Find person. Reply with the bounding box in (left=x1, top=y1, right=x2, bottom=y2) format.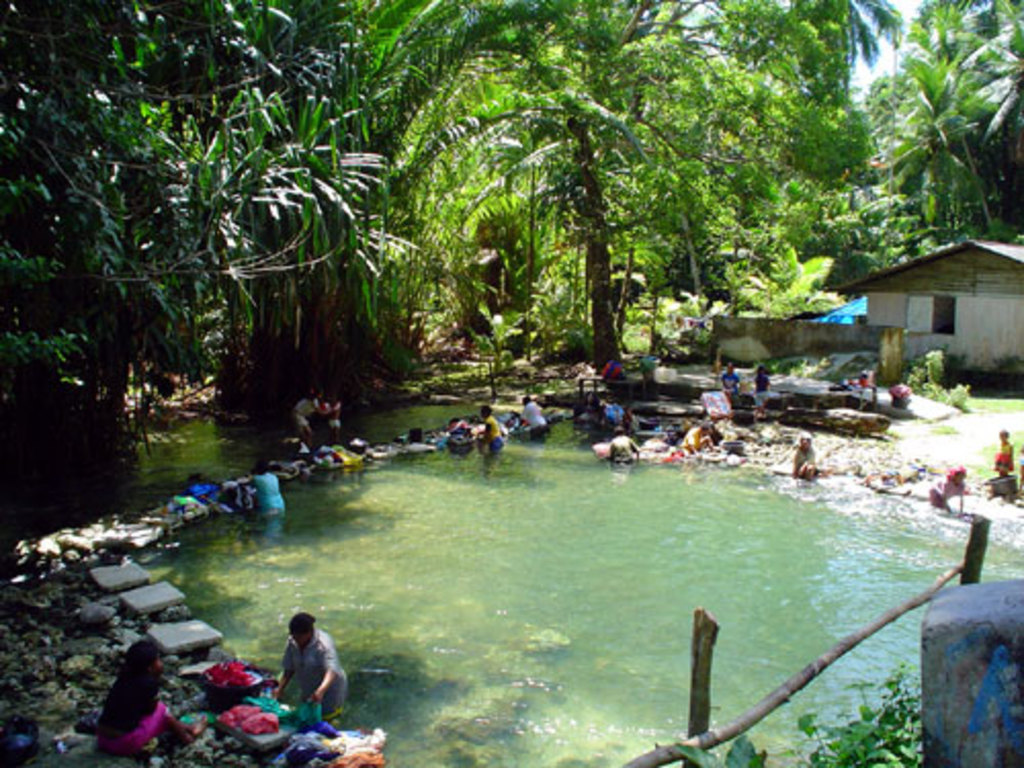
(left=930, top=461, right=963, bottom=520).
